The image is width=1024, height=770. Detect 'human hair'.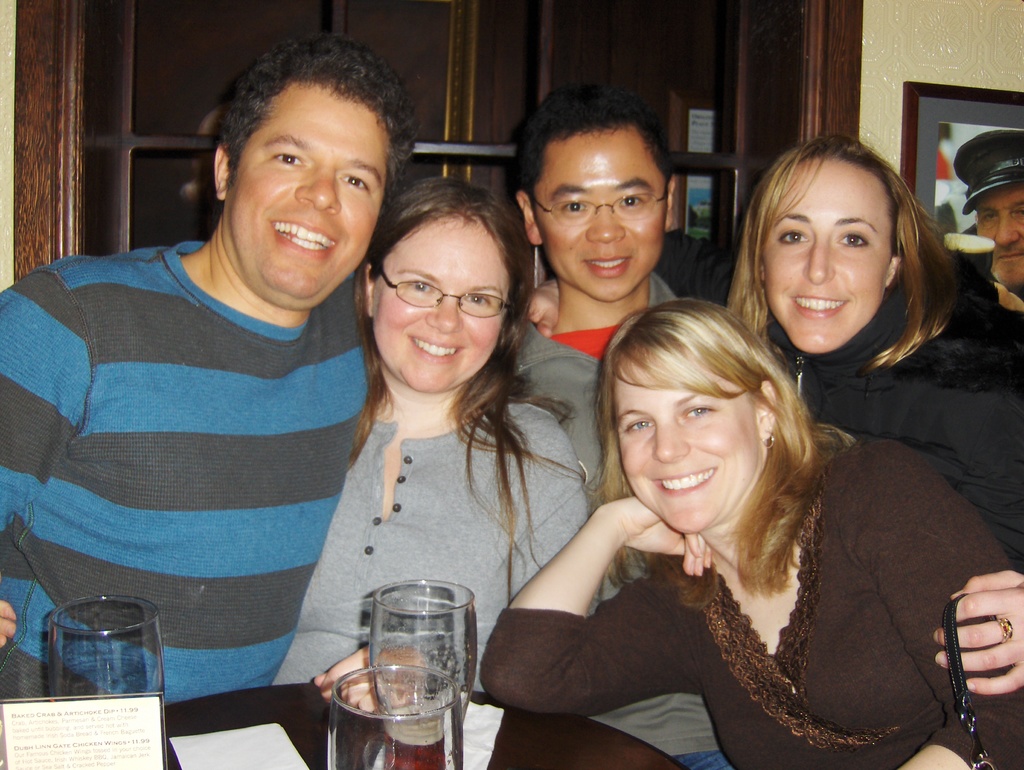
Detection: Rect(719, 134, 965, 373).
